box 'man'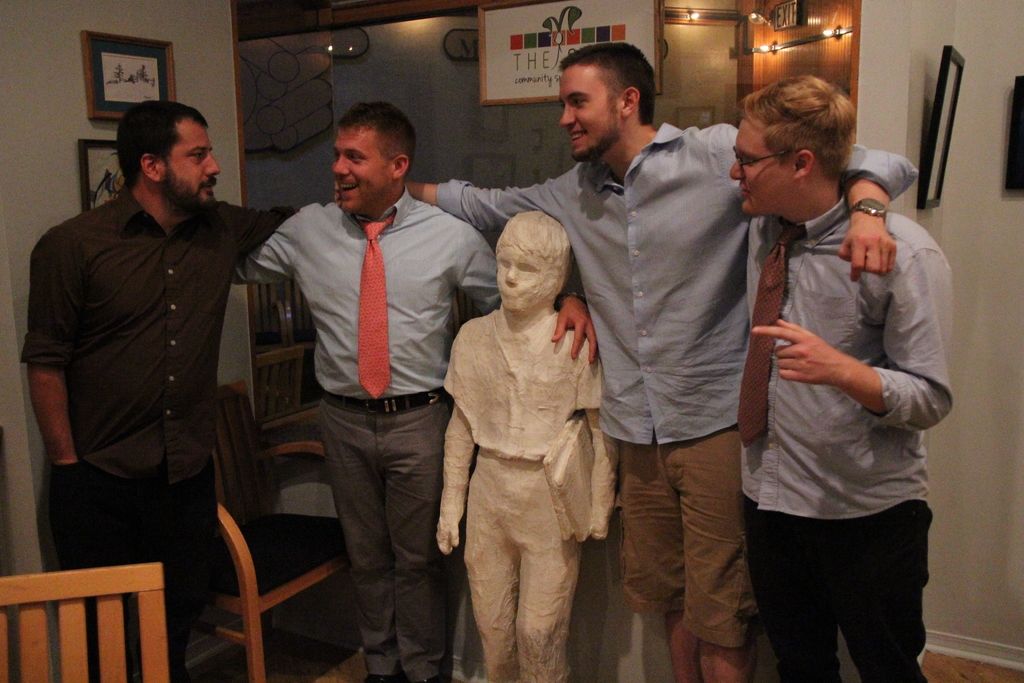
crop(230, 101, 600, 682)
